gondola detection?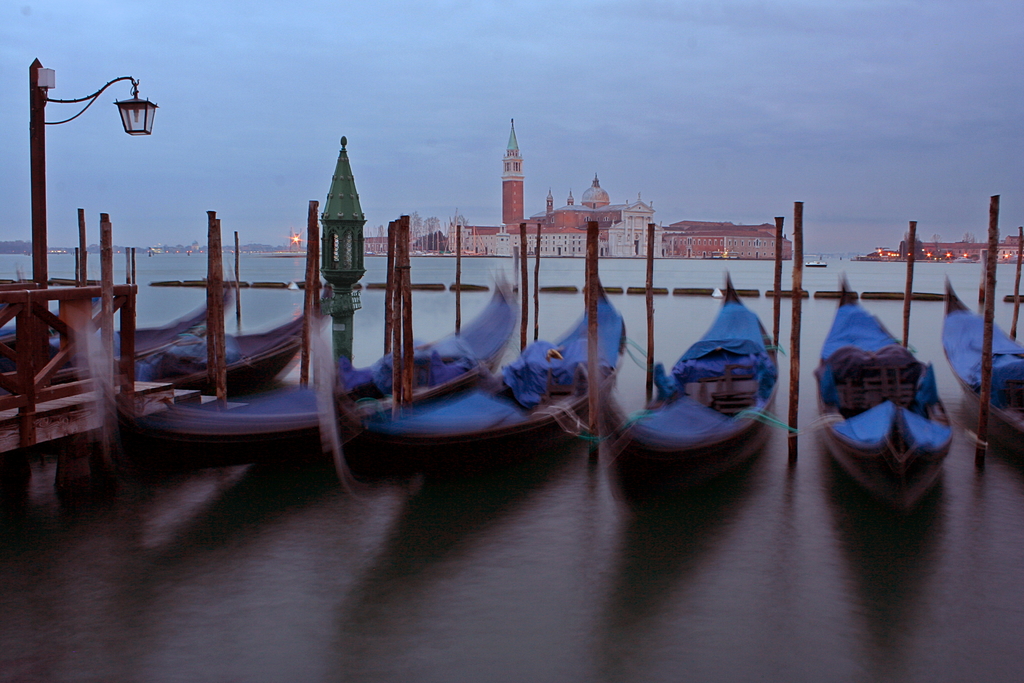
bbox=[335, 267, 644, 507]
